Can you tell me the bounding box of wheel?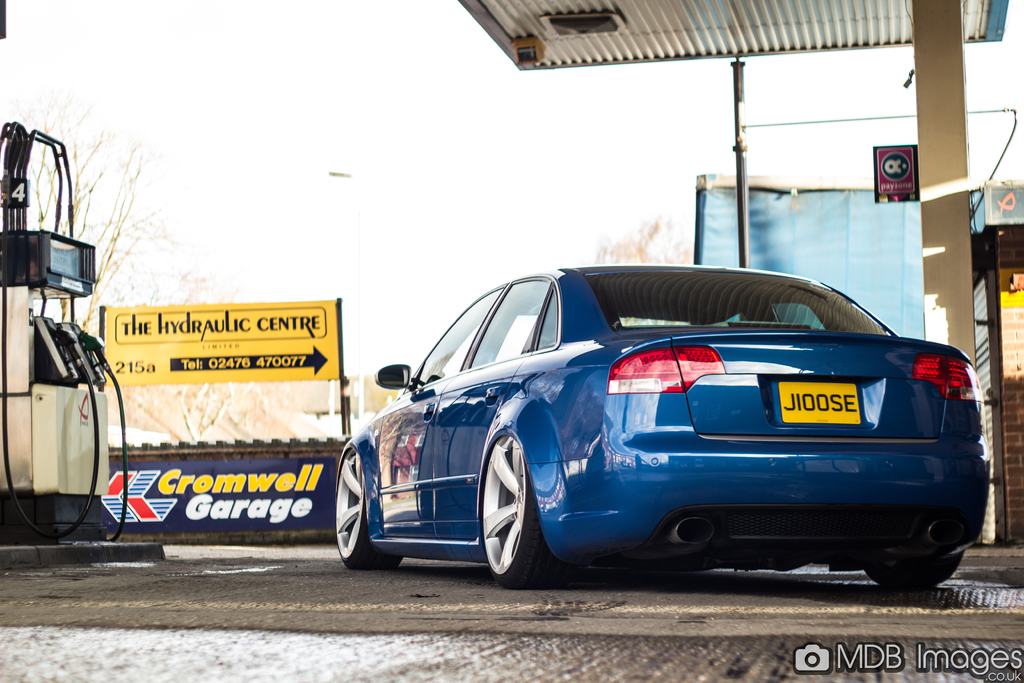
region(336, 448, 403, 572).
